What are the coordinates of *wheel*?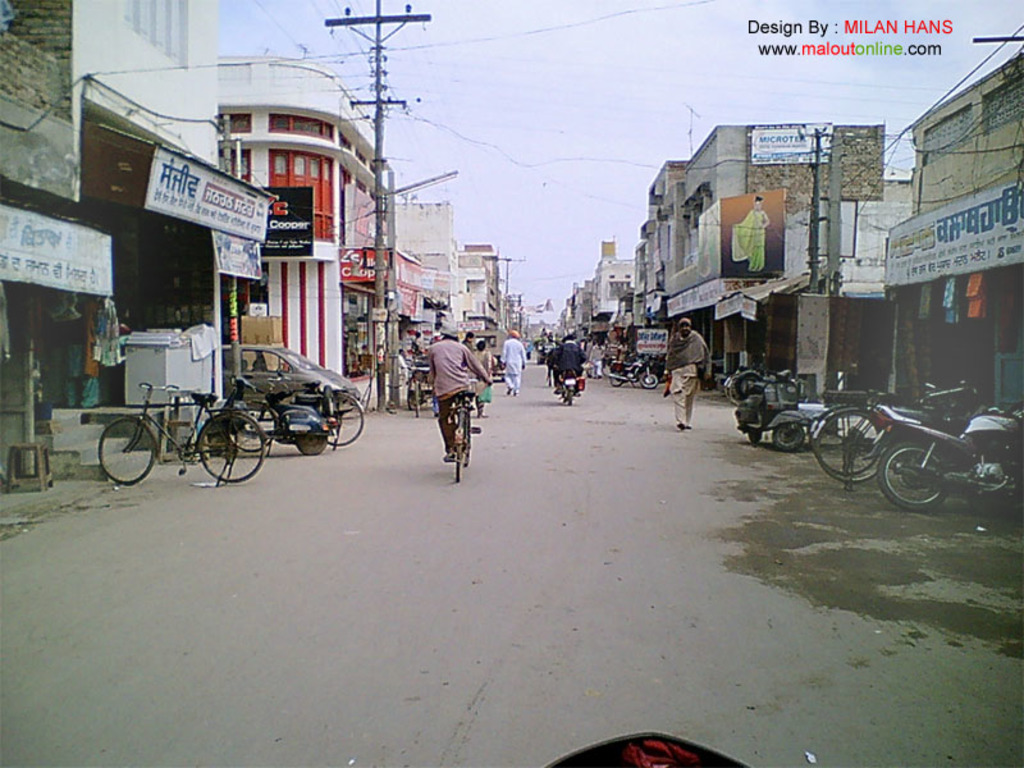
[left=567, top=389, right=573, bottom=406].
